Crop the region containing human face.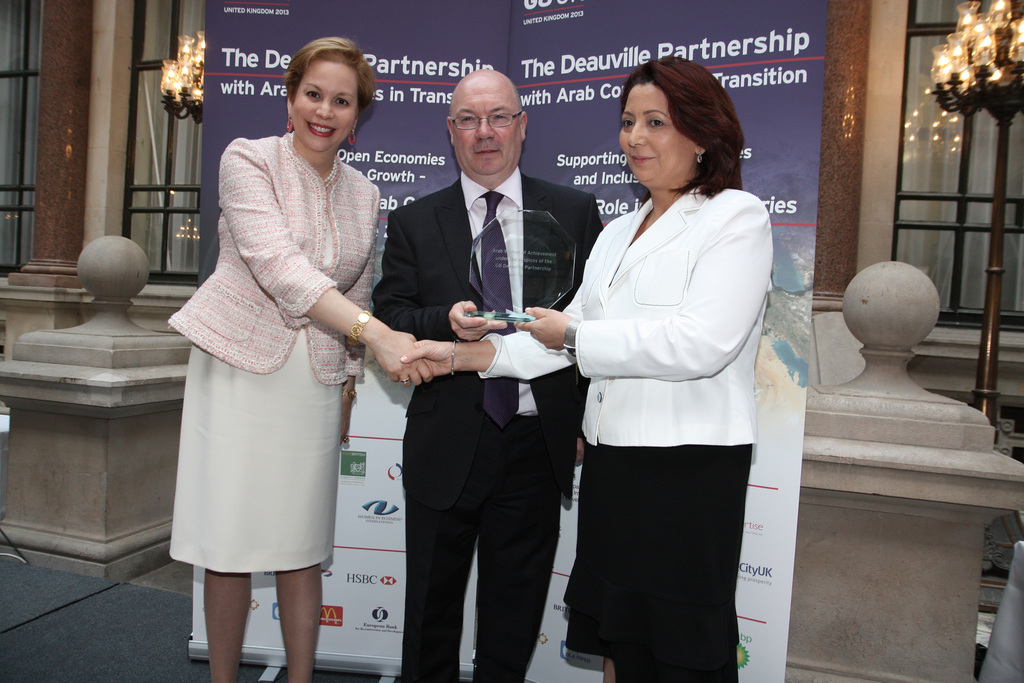
Crop region: pyautogui.locateOnScreen(619, 86, 698, 191).
